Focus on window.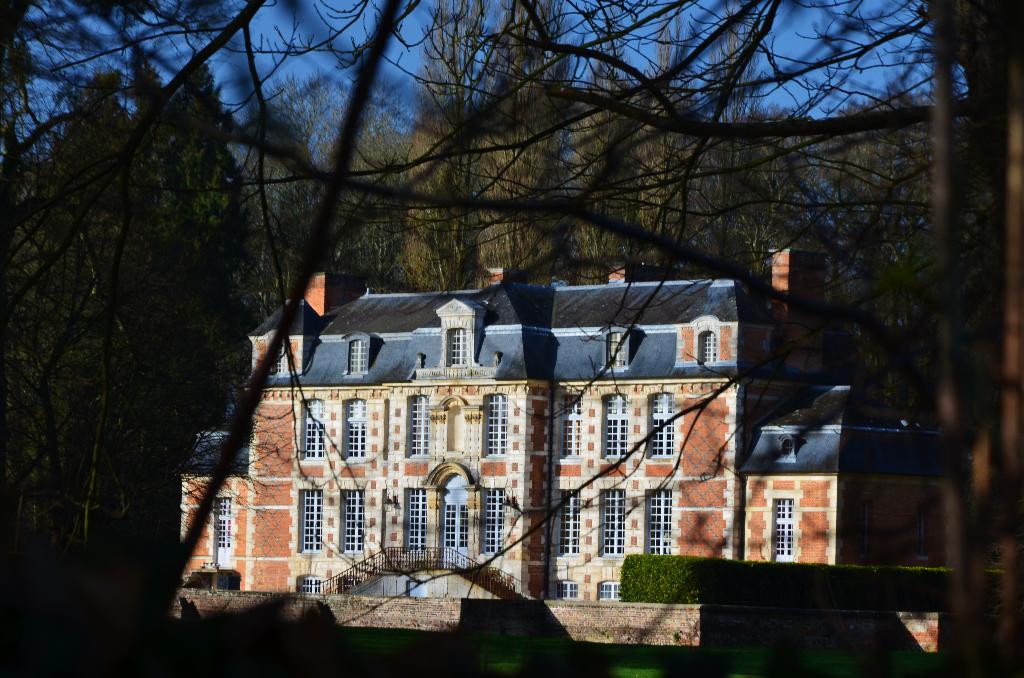
Focused at box(340, 489, 359, 554).
